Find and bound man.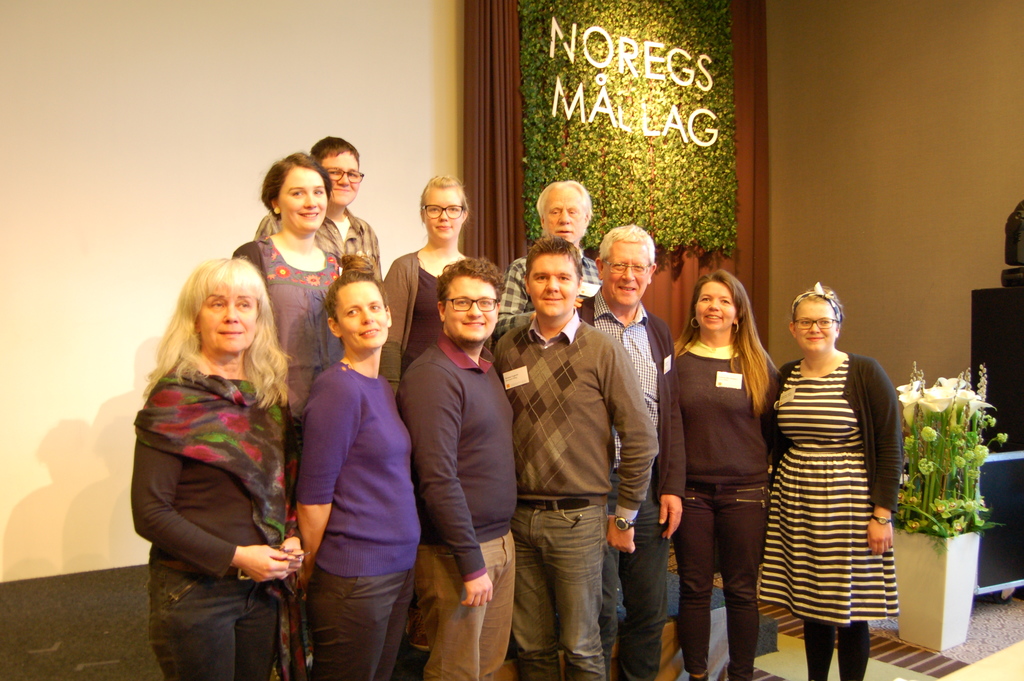
Bound: <region>487, 234, 660, 680</region>.
